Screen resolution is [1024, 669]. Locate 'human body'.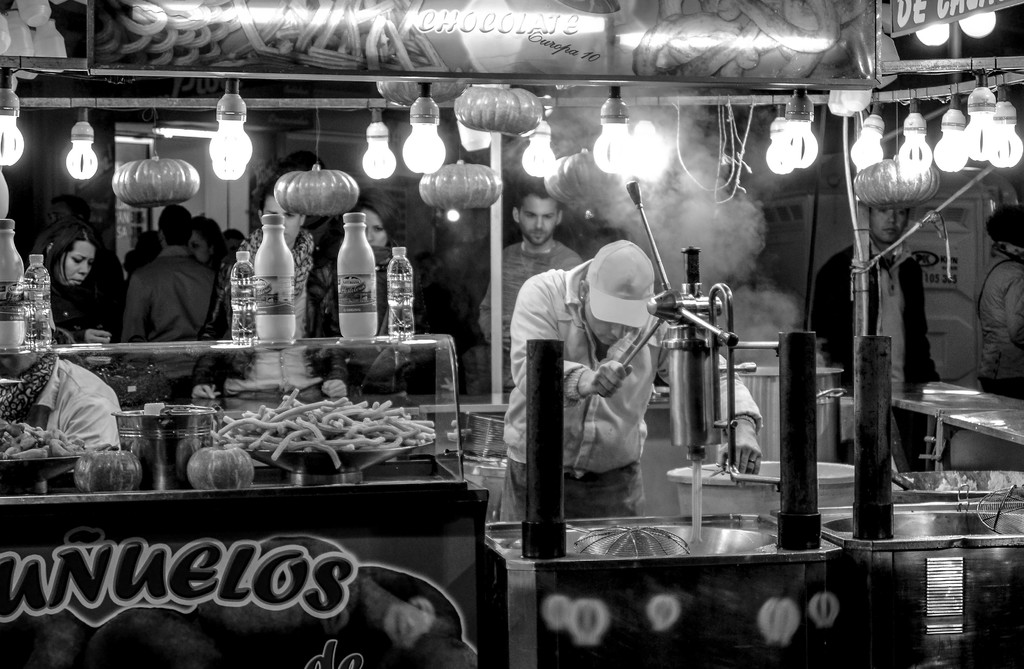
select_region(125, 245, 221, 407).
